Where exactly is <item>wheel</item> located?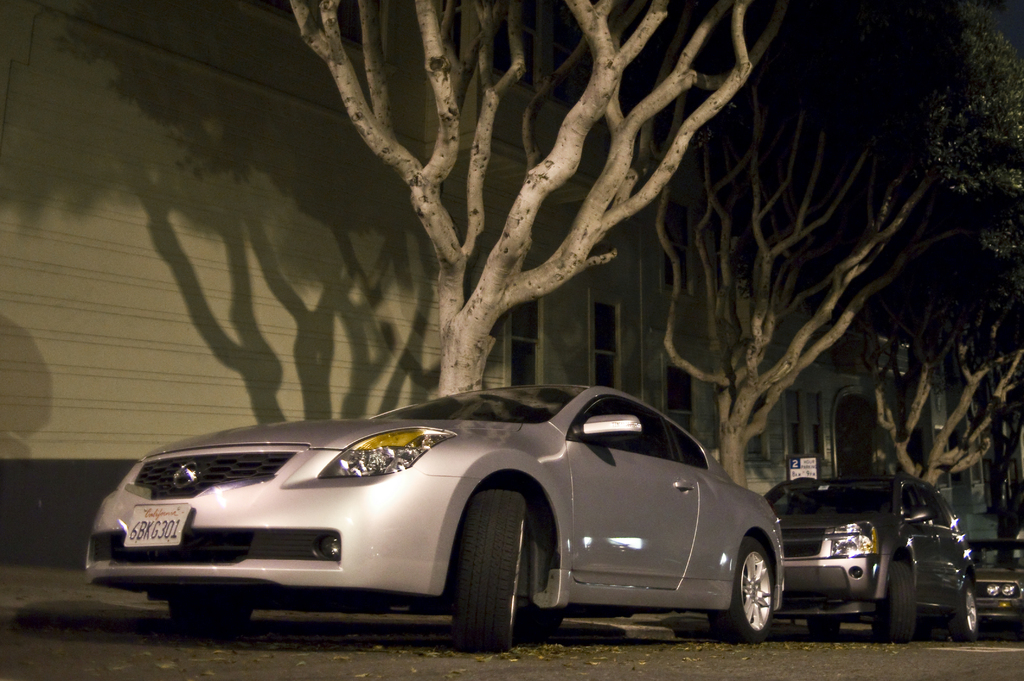
Its bounding box is <bbox>708, 541, 772, 643</bbox>.
